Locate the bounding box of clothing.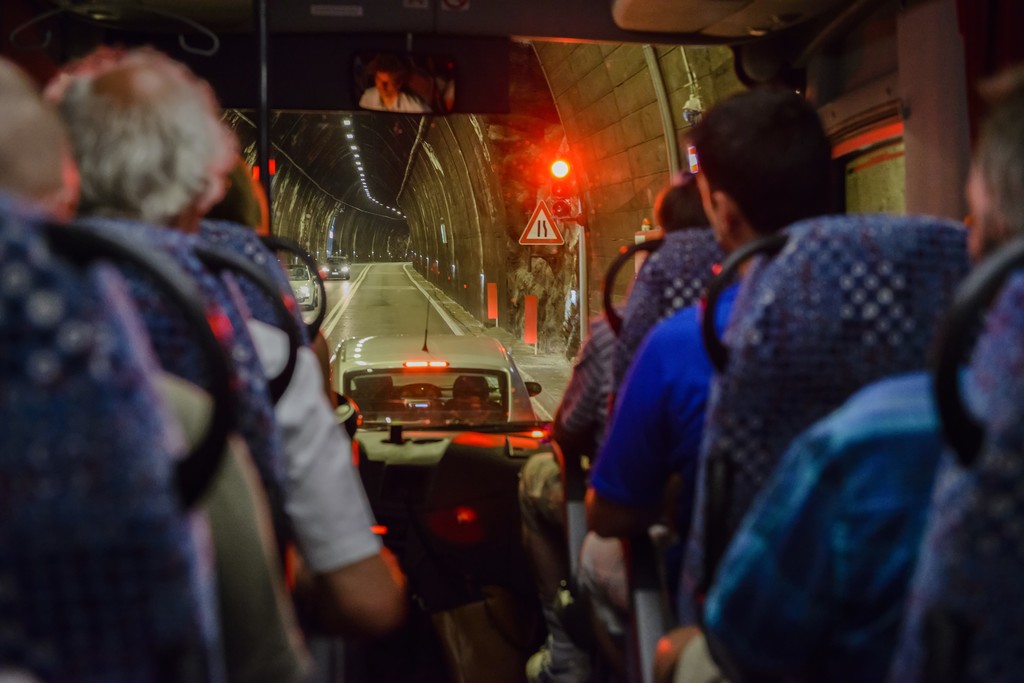
Bounding box: 698 351 976 682.
